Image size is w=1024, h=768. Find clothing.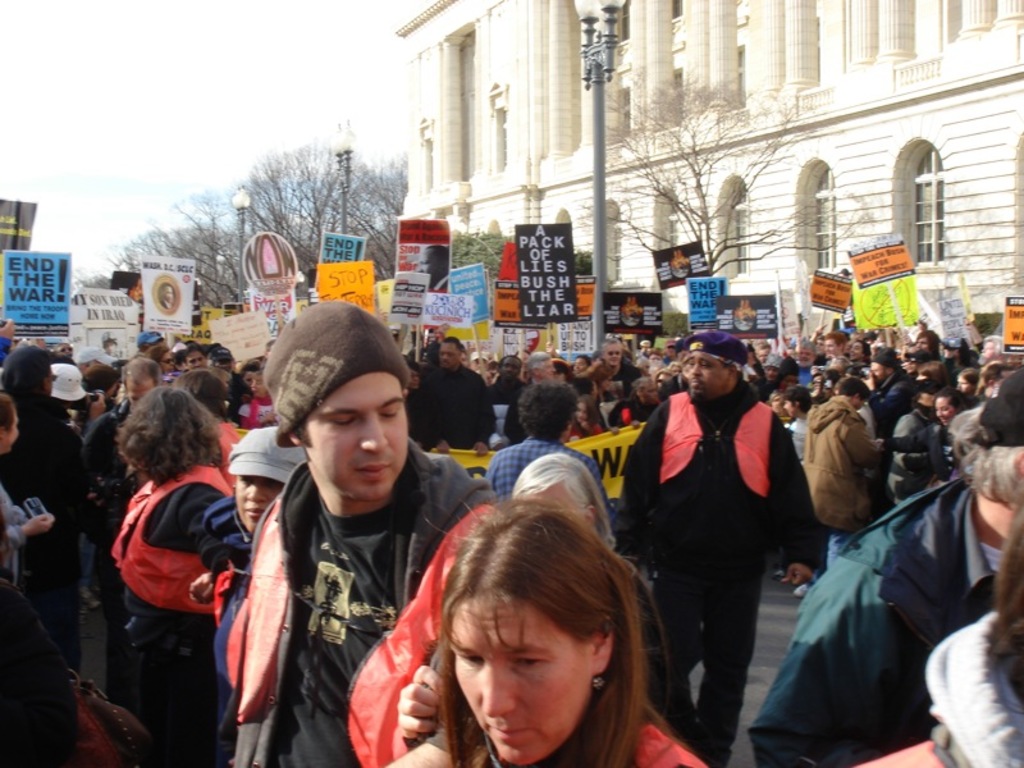
868/367/915/440.
